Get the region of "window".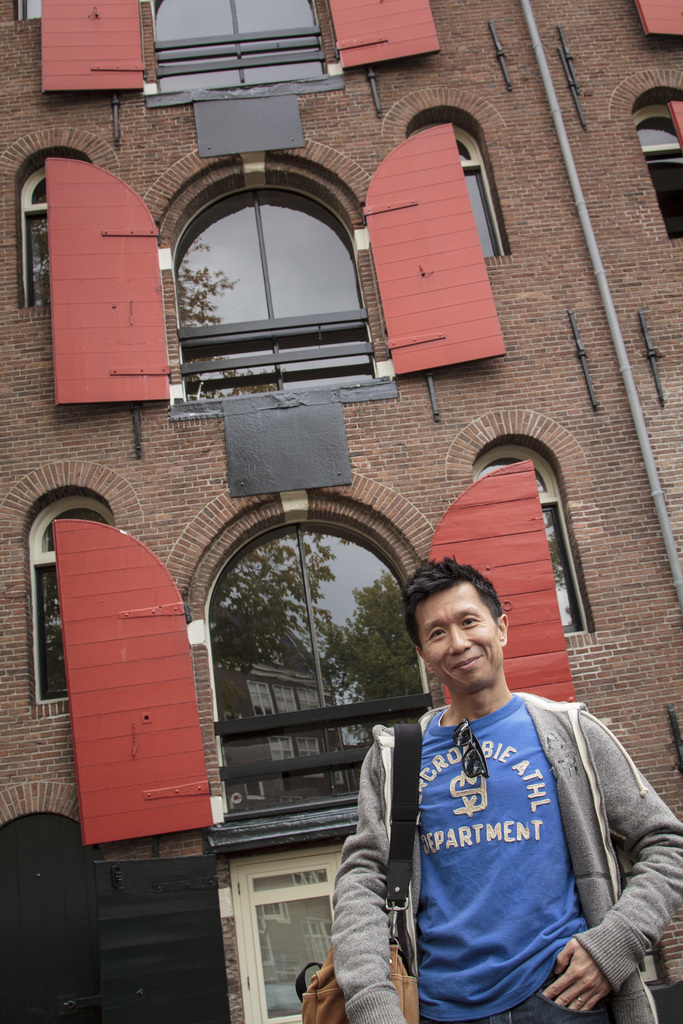
l=17, t=166, r=55, b=308.
